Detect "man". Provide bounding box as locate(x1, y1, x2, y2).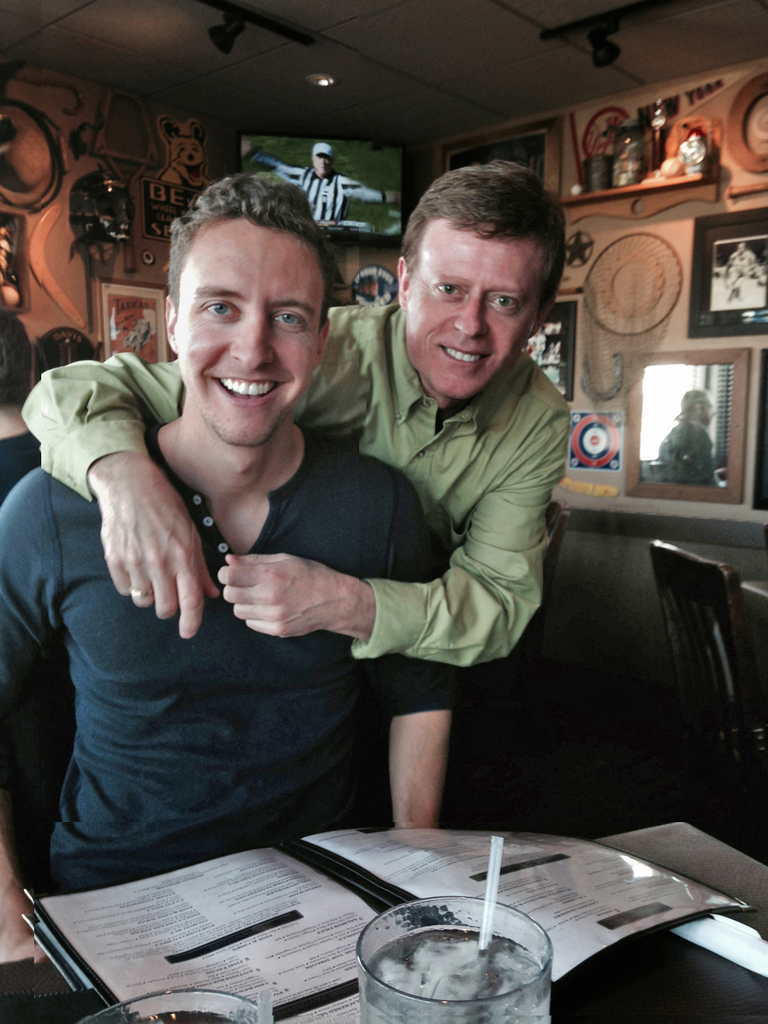
locate(18, 155, 576, 673).
